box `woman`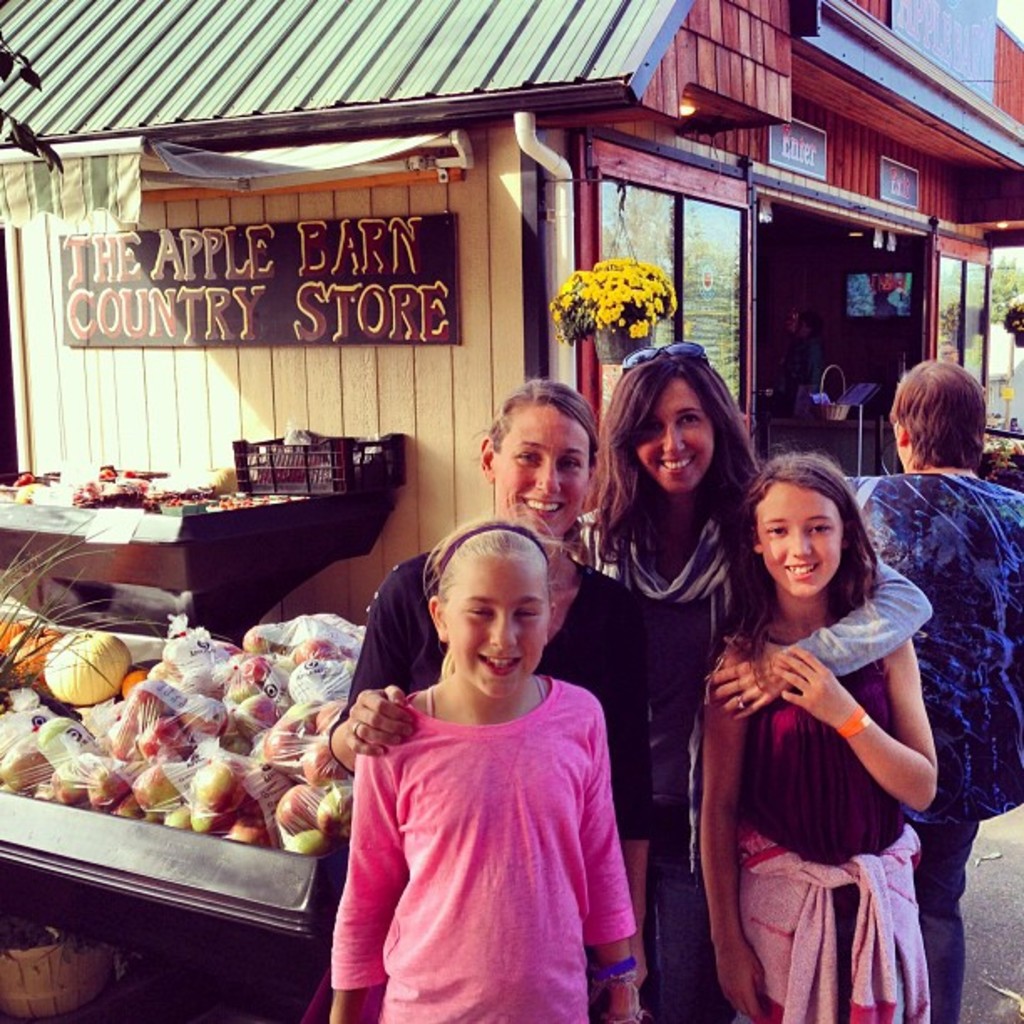
bbox=[318, 373, 649, 1022]
